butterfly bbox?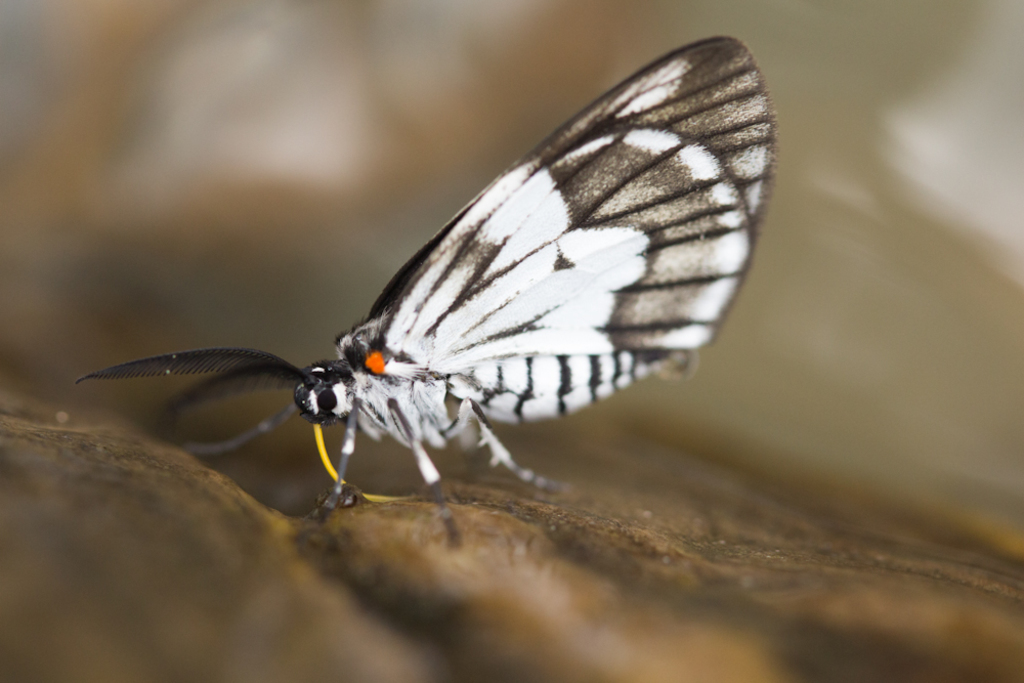
x1=112, y1=28, x2=757, y2=561
